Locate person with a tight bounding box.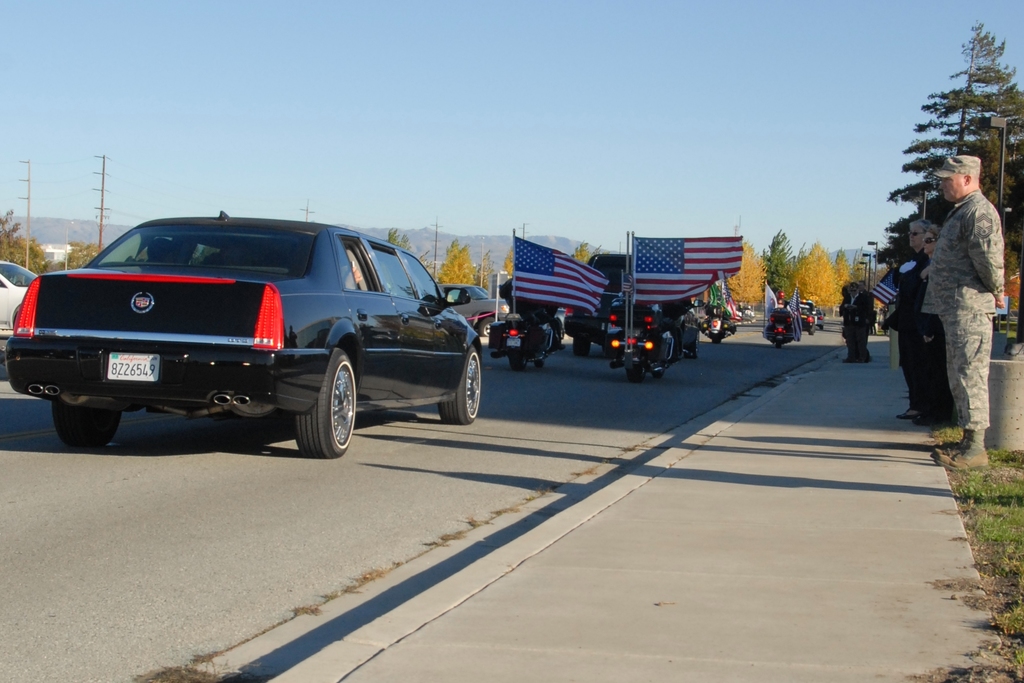
bbox(611, 297, 684, 364).
